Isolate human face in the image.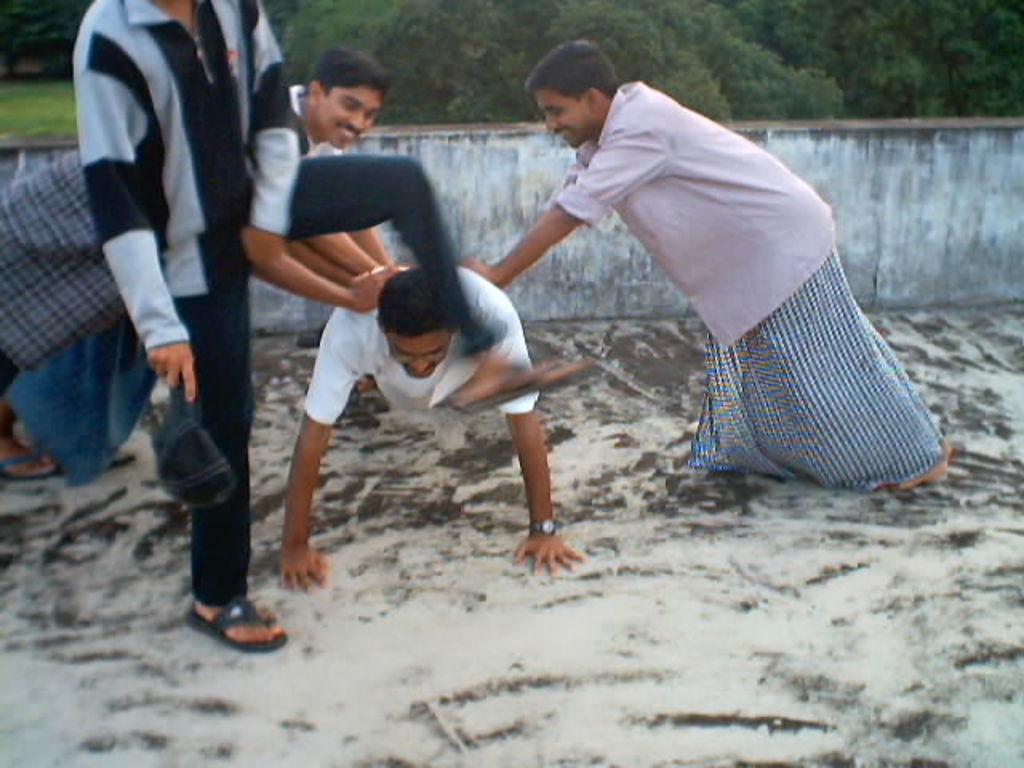
Isolated region: <box>384,336,453,379</box>.
